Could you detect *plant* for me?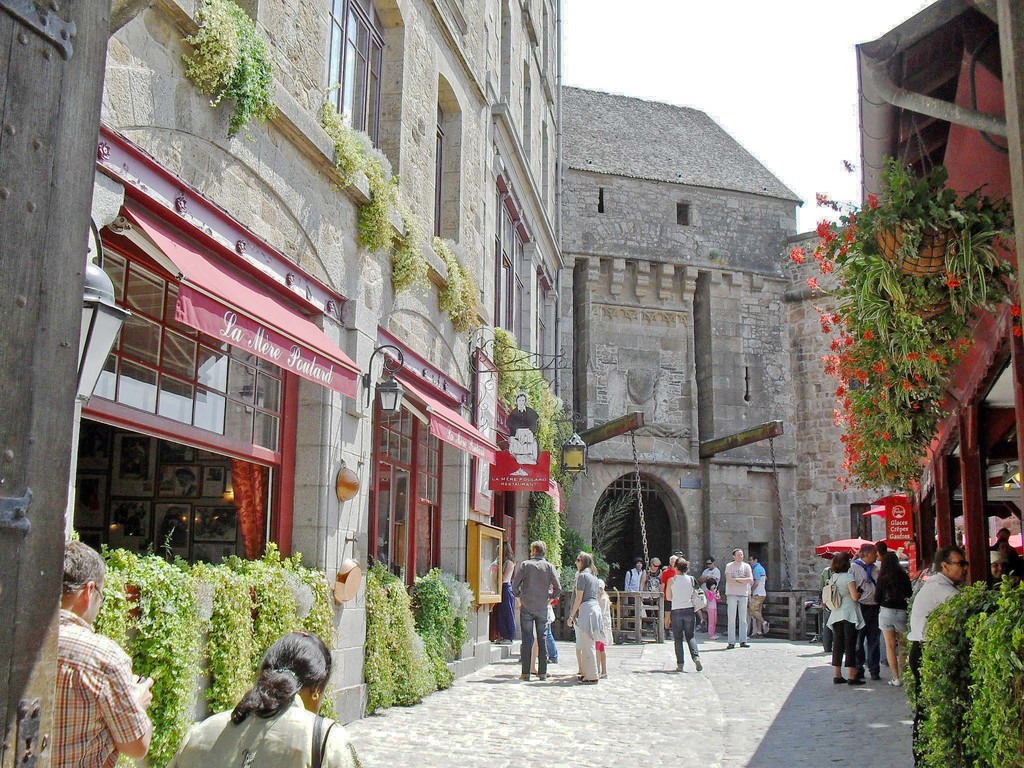
Detection result: (left=320, top=89, right=394, bottom=254).
